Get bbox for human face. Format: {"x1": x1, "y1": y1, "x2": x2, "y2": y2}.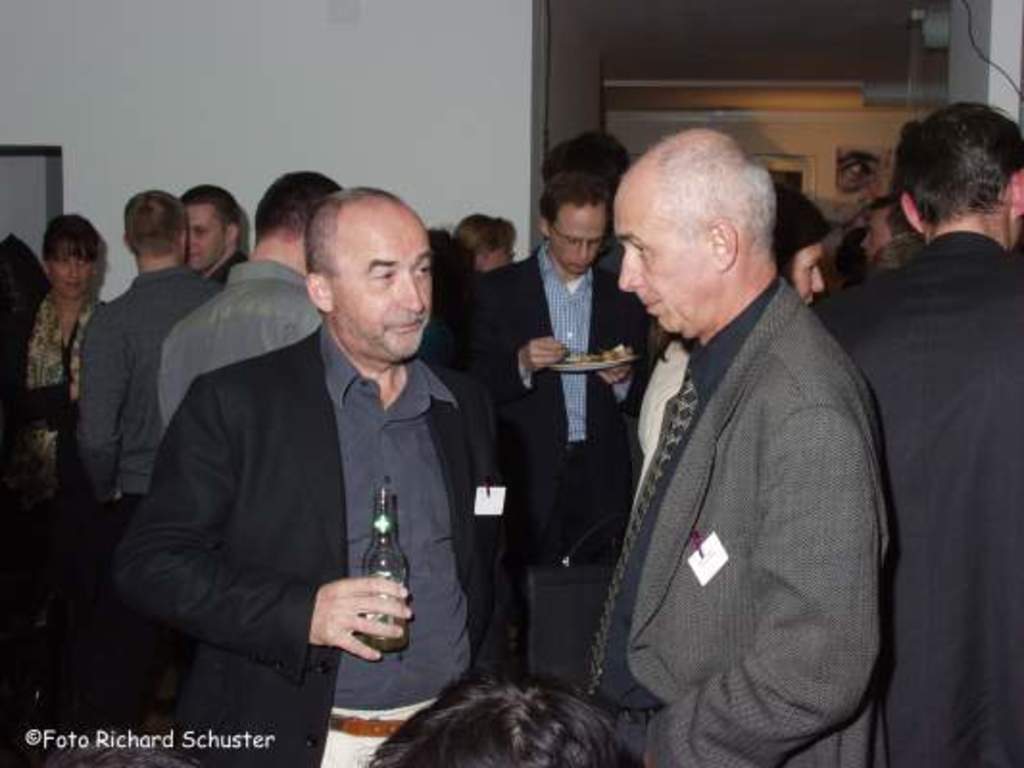
{"x1": 788, "y1": 227, "x2": 828, "y2": 311}.
